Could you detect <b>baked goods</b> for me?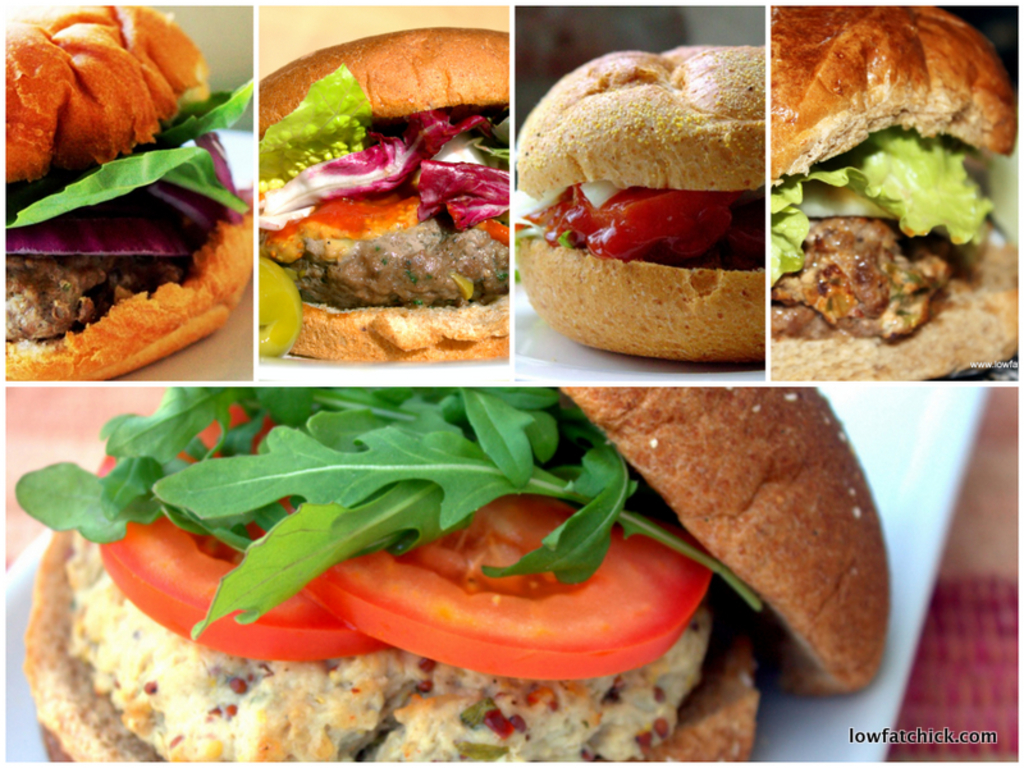
Detection result: BBox(0, 4, 257, 383).
